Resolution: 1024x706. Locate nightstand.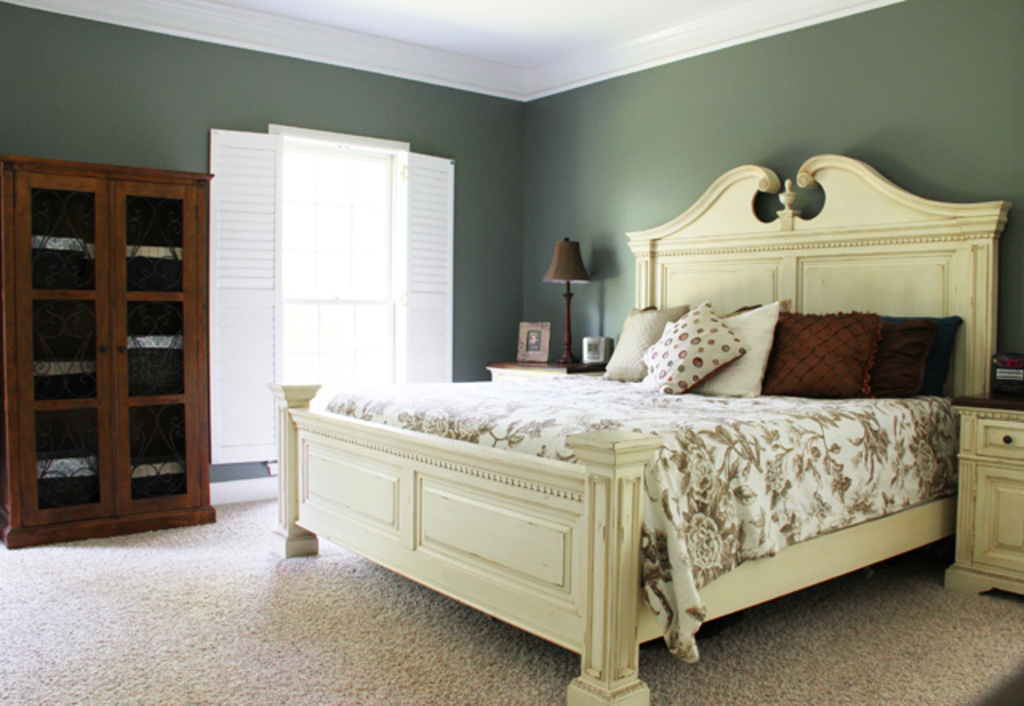
Rect(946, 397, 1022, 596).
